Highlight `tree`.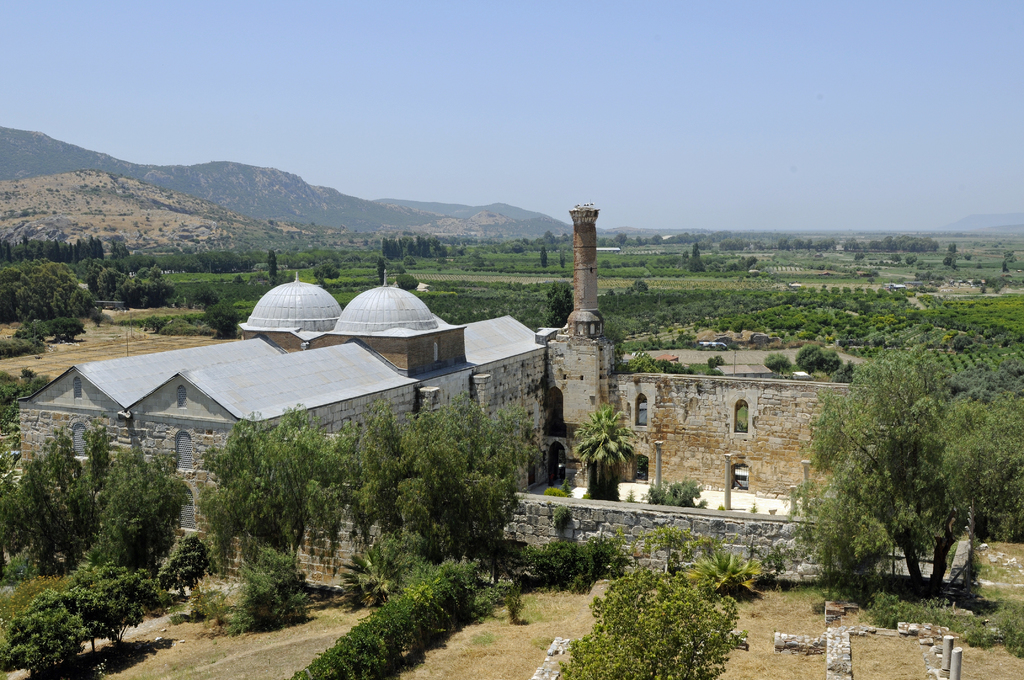
Highlighted region: BBox(131, 464, 178, 542).
